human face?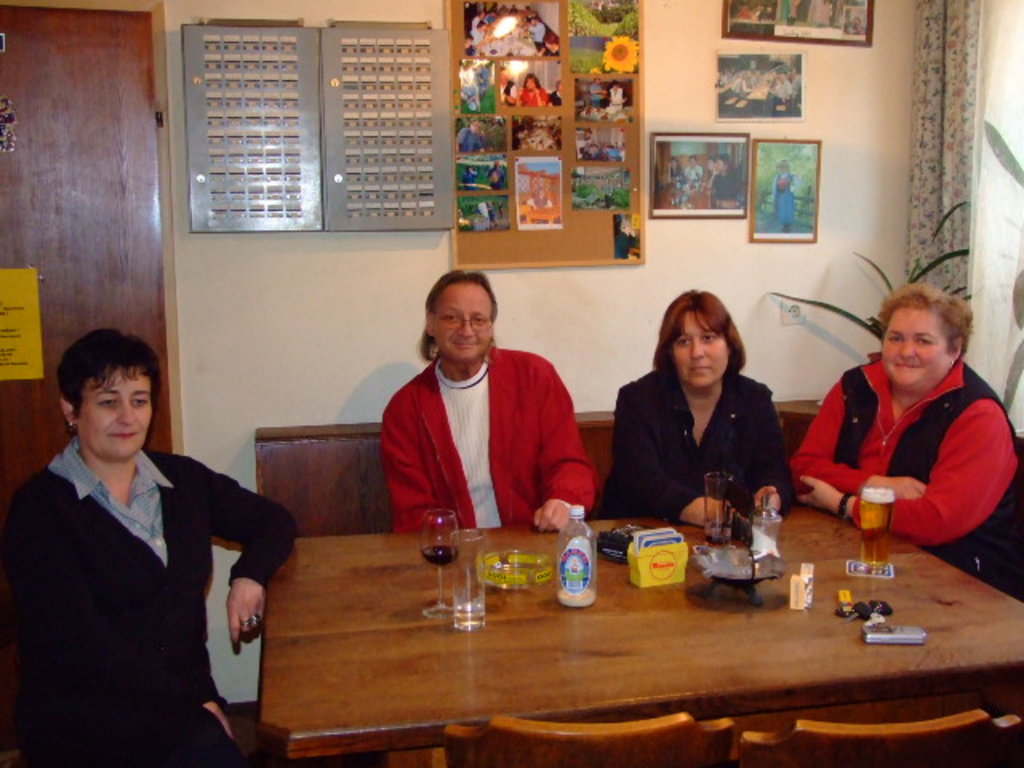
[x1=674, y1=310, x2=728, y2=390]
